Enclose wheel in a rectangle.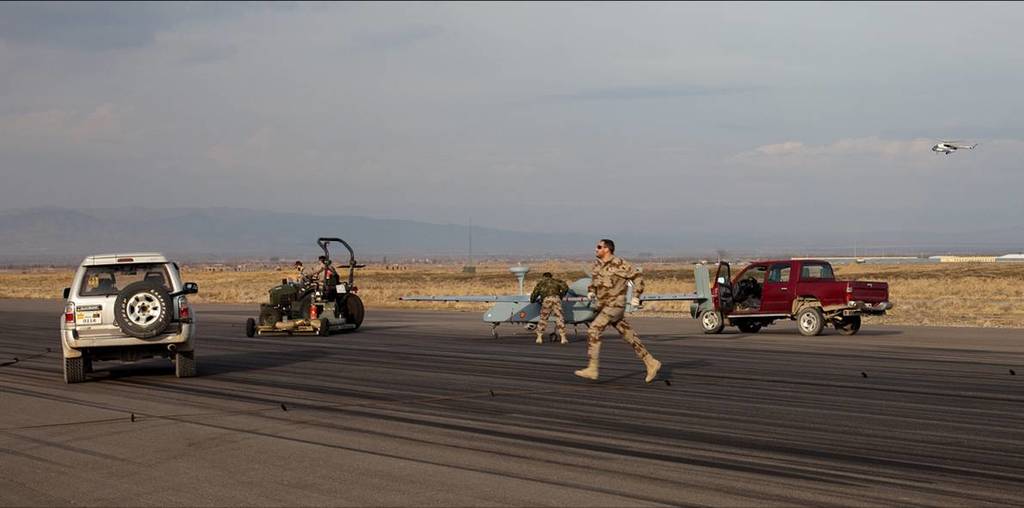
select_region(244, 319, 257, 339).
